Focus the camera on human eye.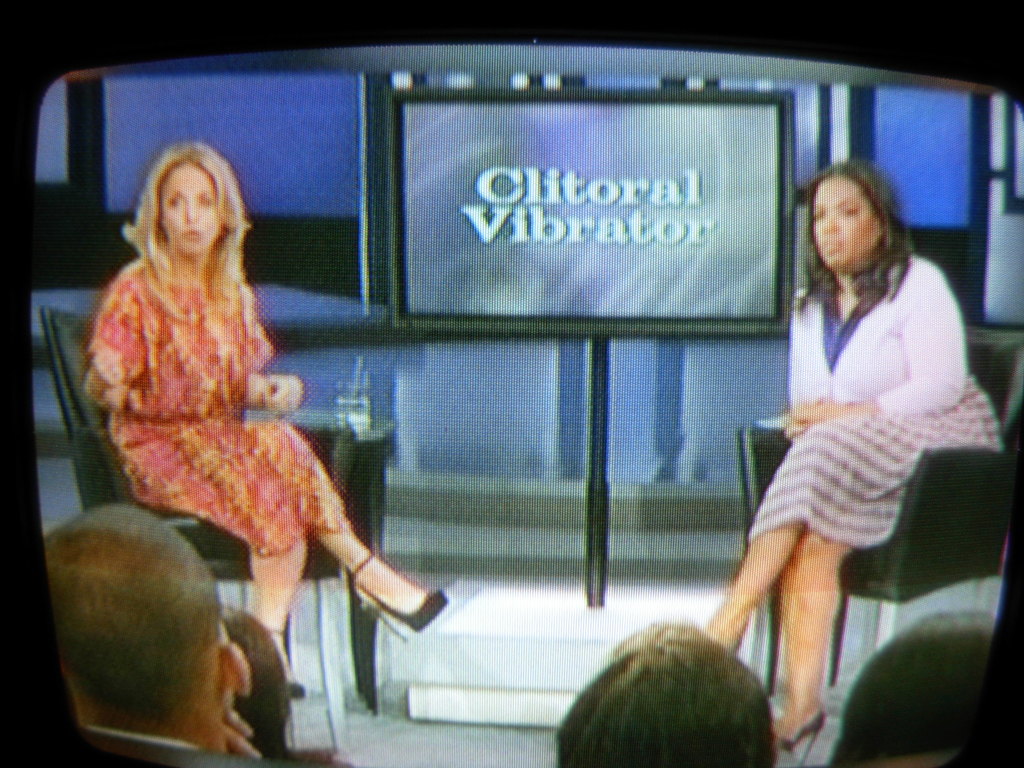
Focus region: crop(196, 195, 219, 212).
